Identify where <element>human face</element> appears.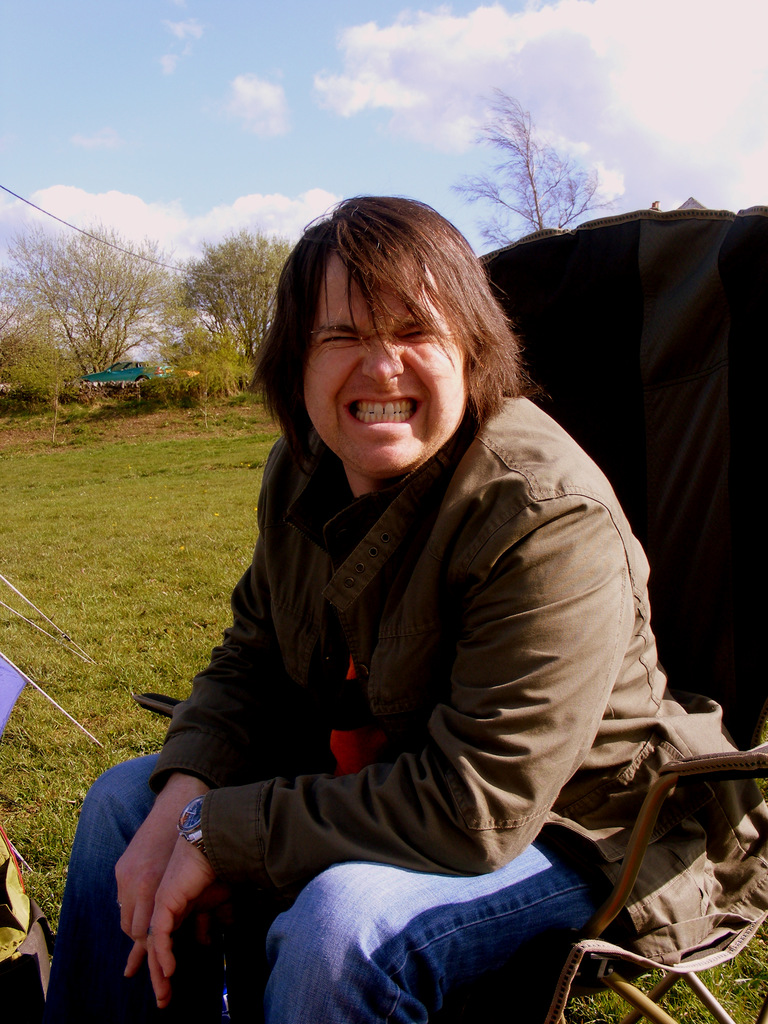
Appears at l=303, t=244, r=471, b=476.
